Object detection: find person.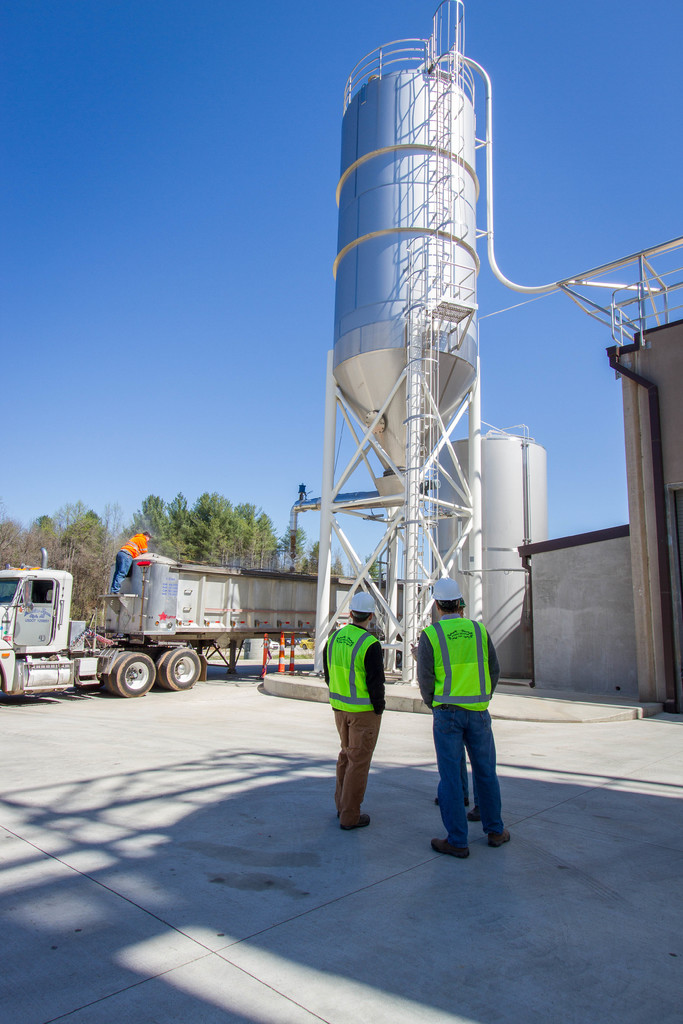
left=411, top=578, right=511, bottom=860.
